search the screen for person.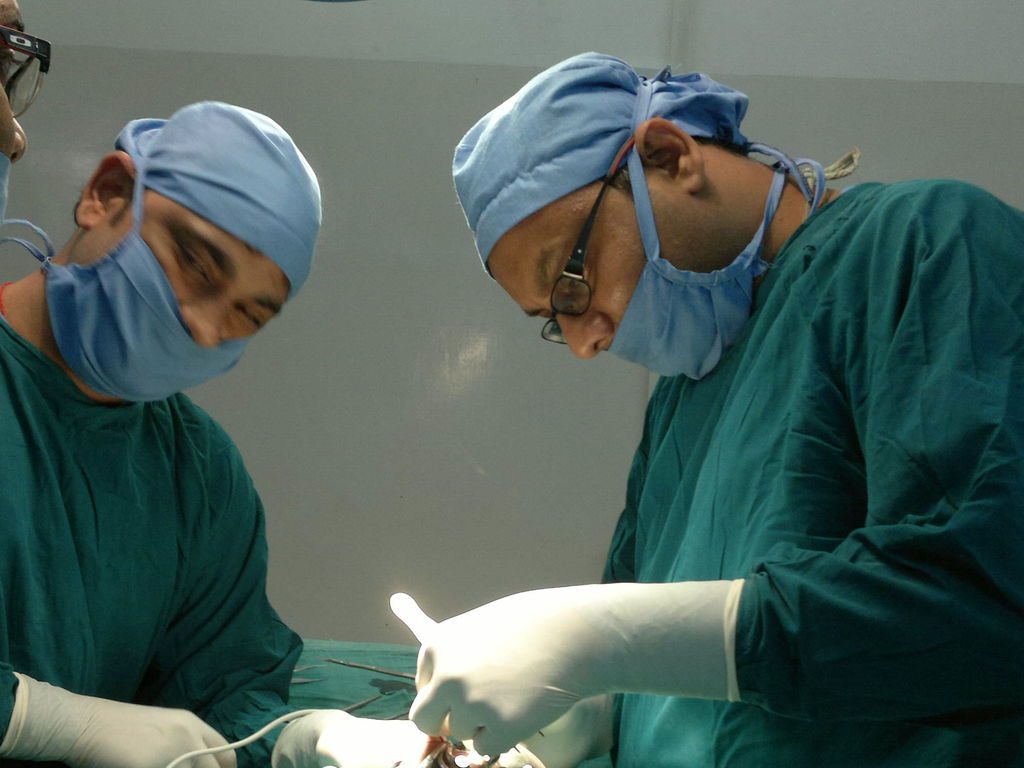
Found at [left=0, top=98, right=439, bottom=767].
